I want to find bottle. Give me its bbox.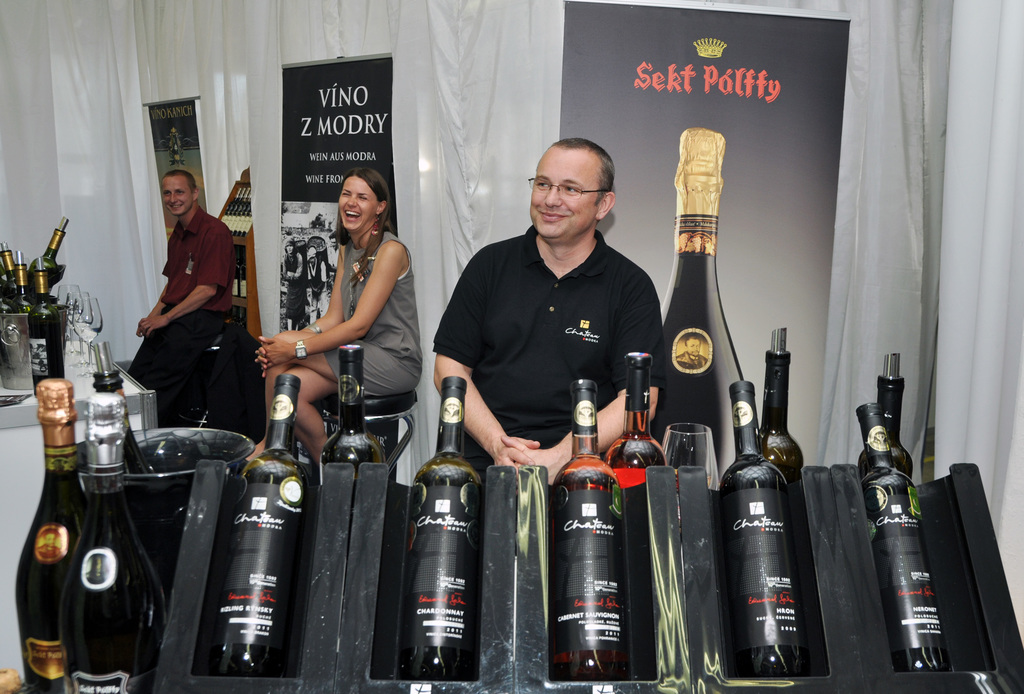
(758, 327, 806, 475).
